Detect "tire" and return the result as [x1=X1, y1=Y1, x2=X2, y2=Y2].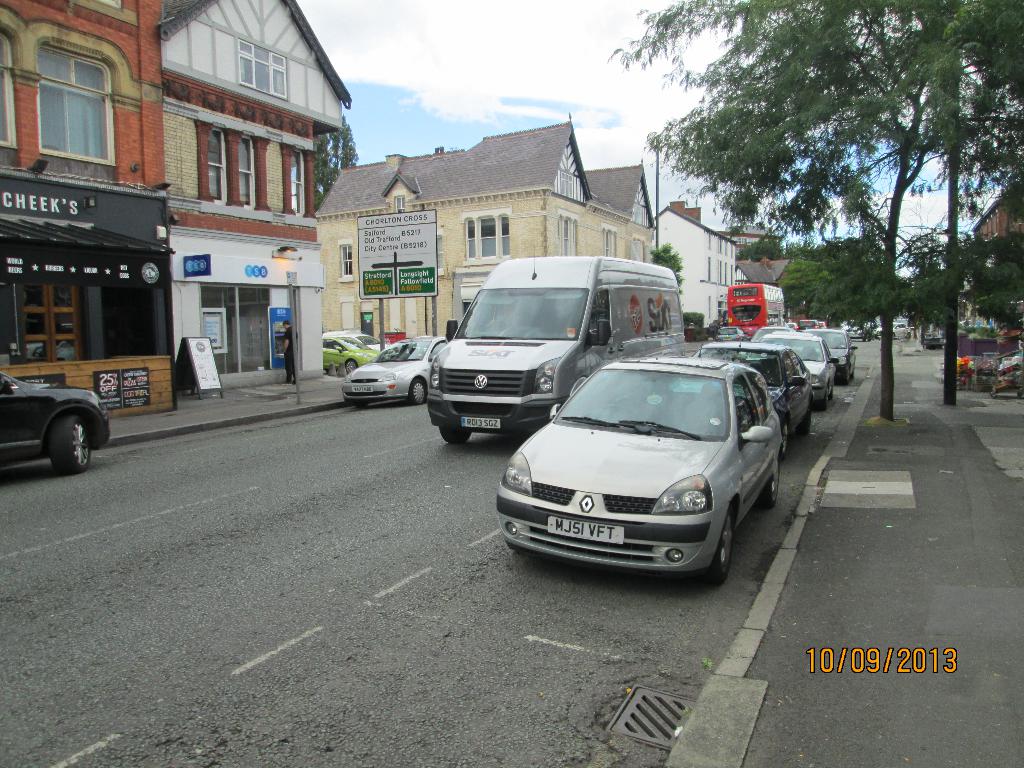
[x1=780, y1=423, x2=789, y2=458].
